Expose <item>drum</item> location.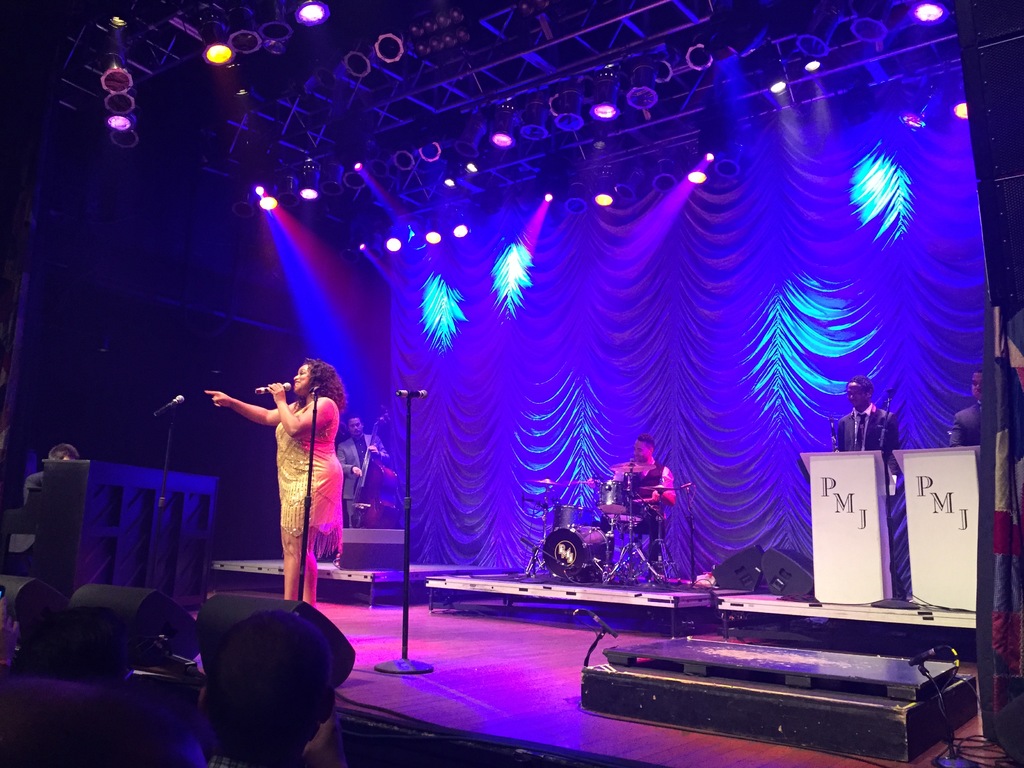
Exposed at [left=611, top=497, right=649, bottom=524].
